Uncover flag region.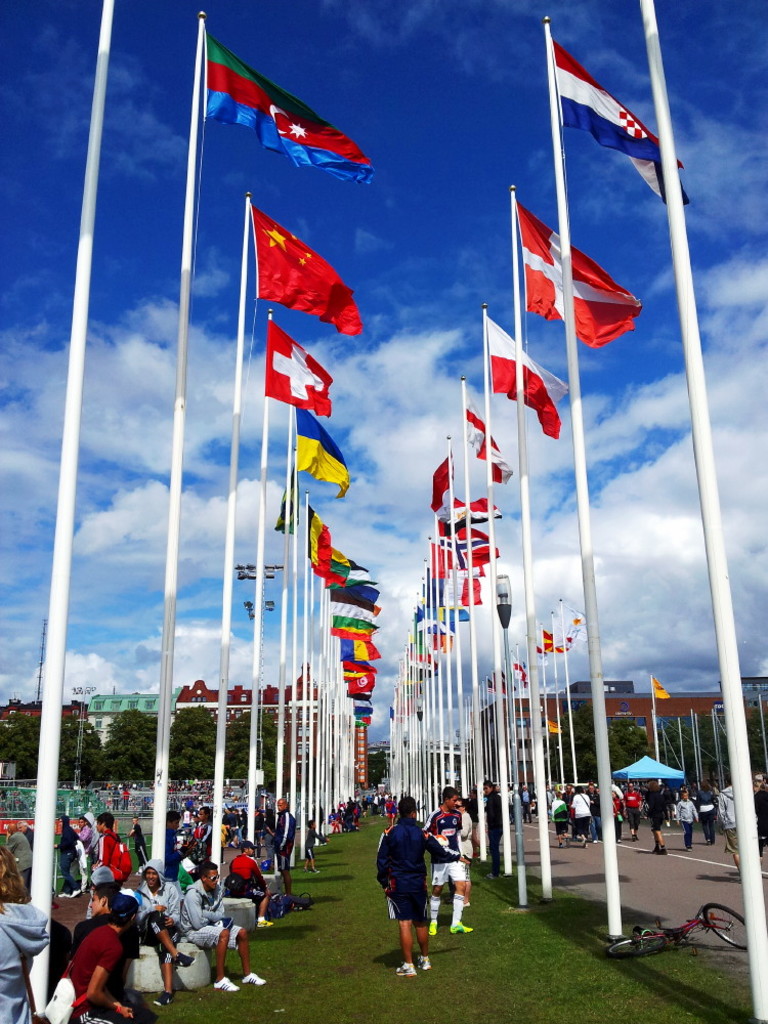
Uncovered: bbox=(413, 609, 447, 648).
